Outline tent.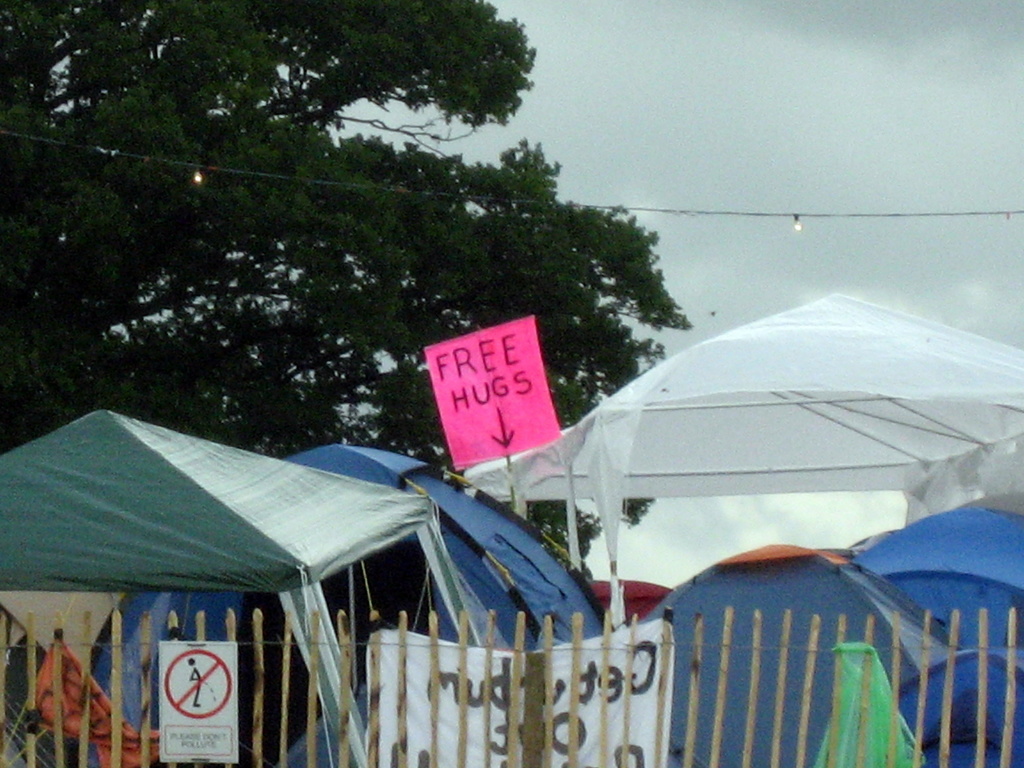
Outline: (left=597, top=538, right=953, bottom=767).
